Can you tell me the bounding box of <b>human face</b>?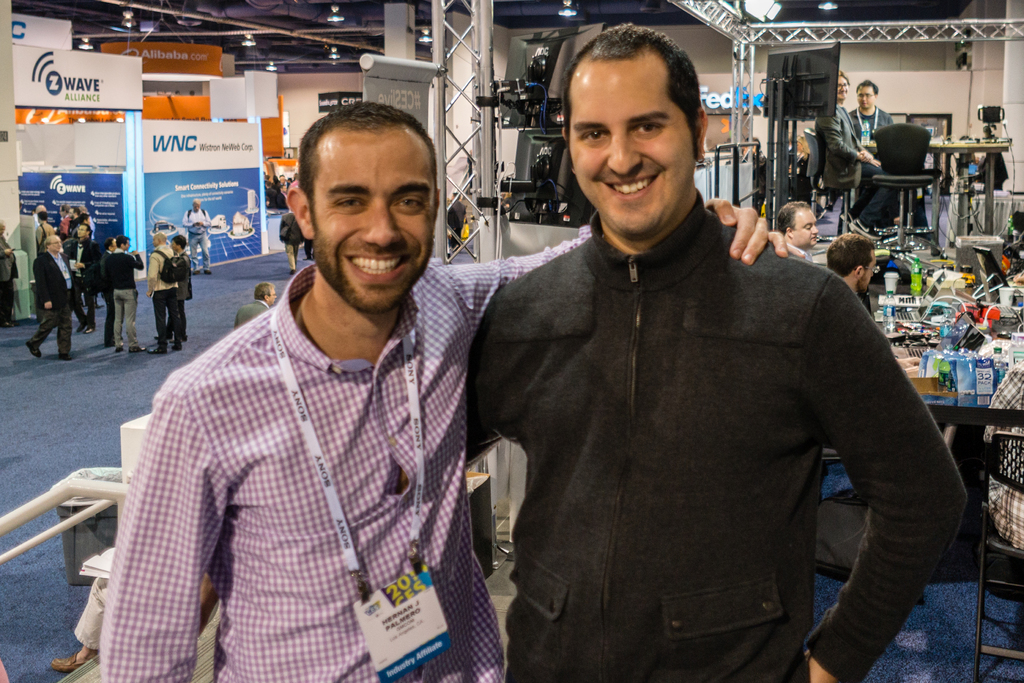
box=[566, 52, 692, 233].
